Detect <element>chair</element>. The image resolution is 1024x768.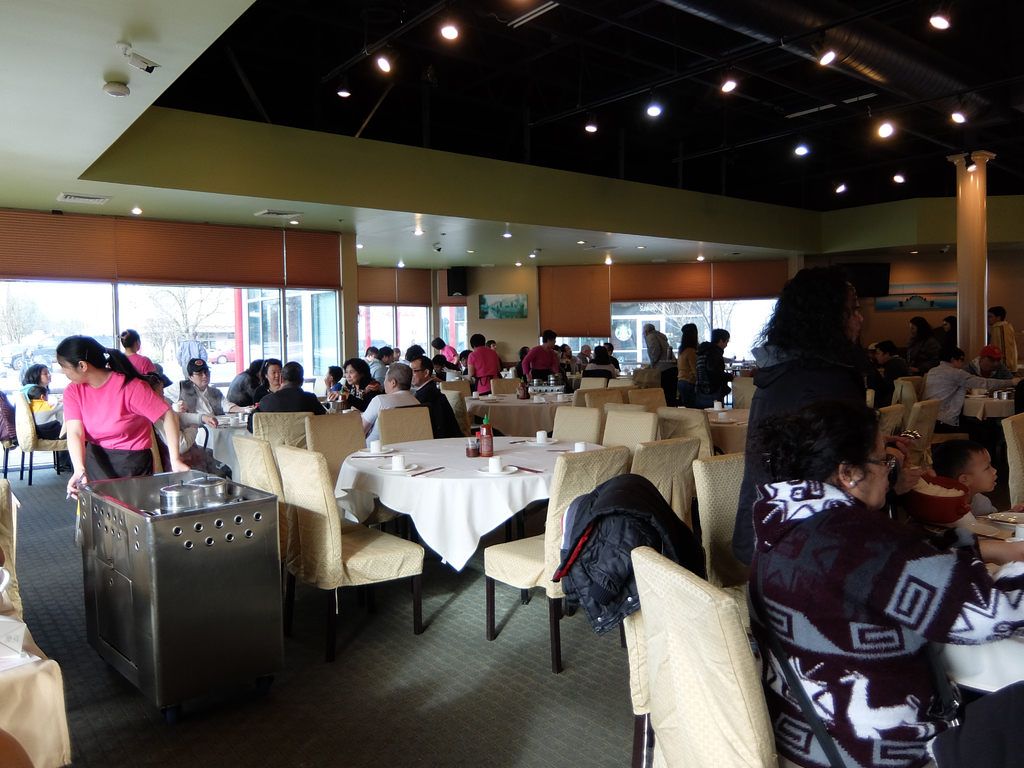
(x1=895, y1=381, x2=973, y2=452).
